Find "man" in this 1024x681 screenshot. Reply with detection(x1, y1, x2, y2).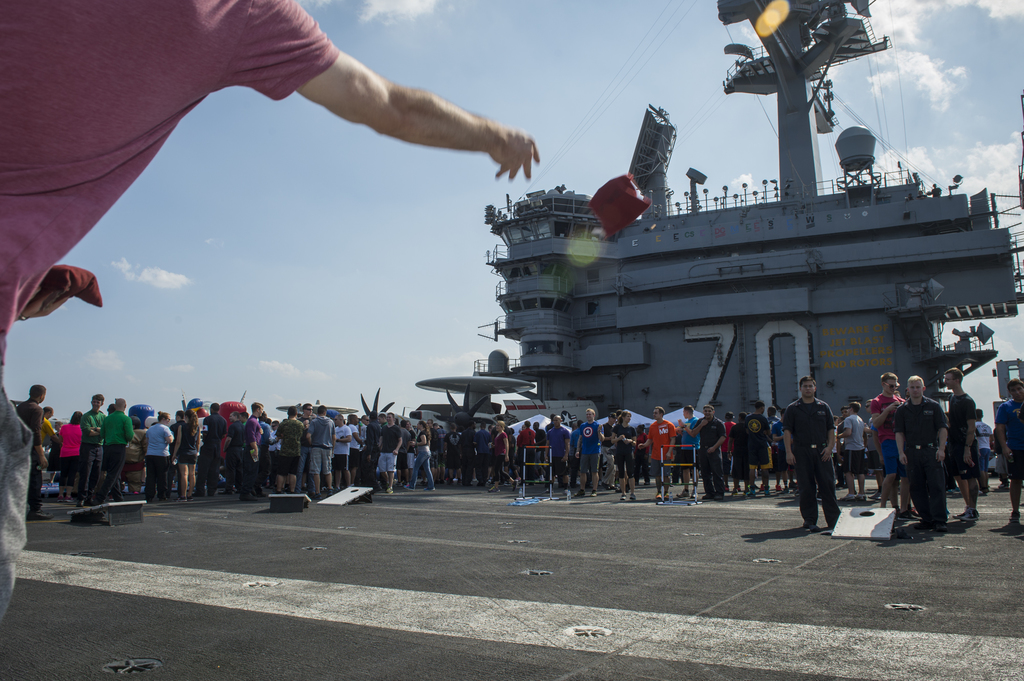
detection(542, 415, 573, 492).
